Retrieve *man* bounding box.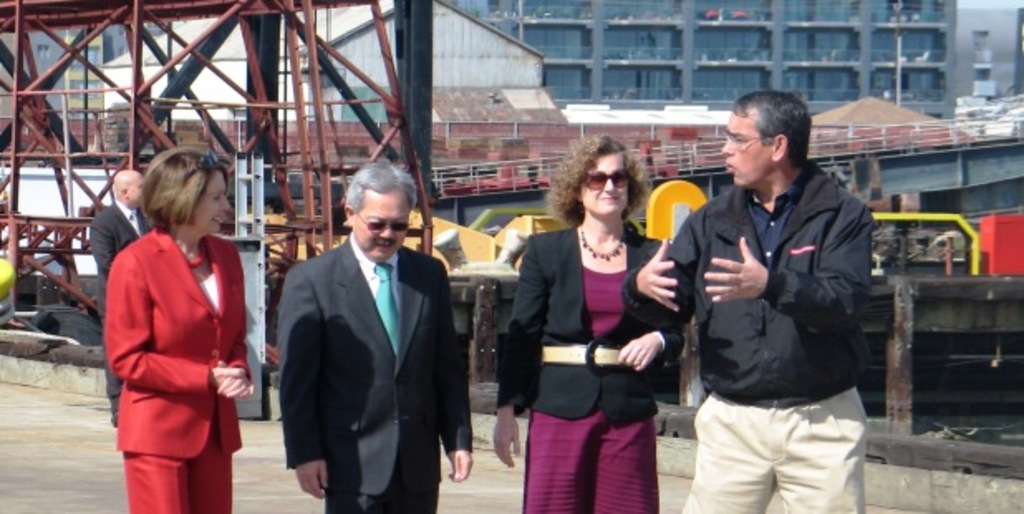
Bounding box: 658 83 885 502.
